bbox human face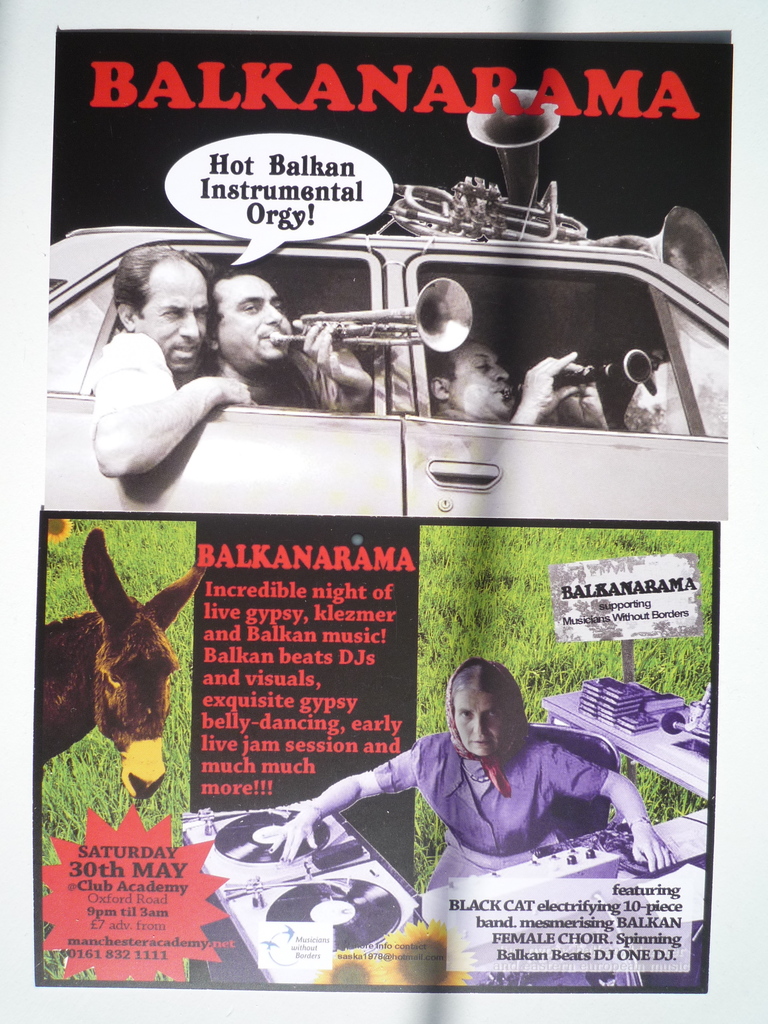
(458, 680, 510, 755)
